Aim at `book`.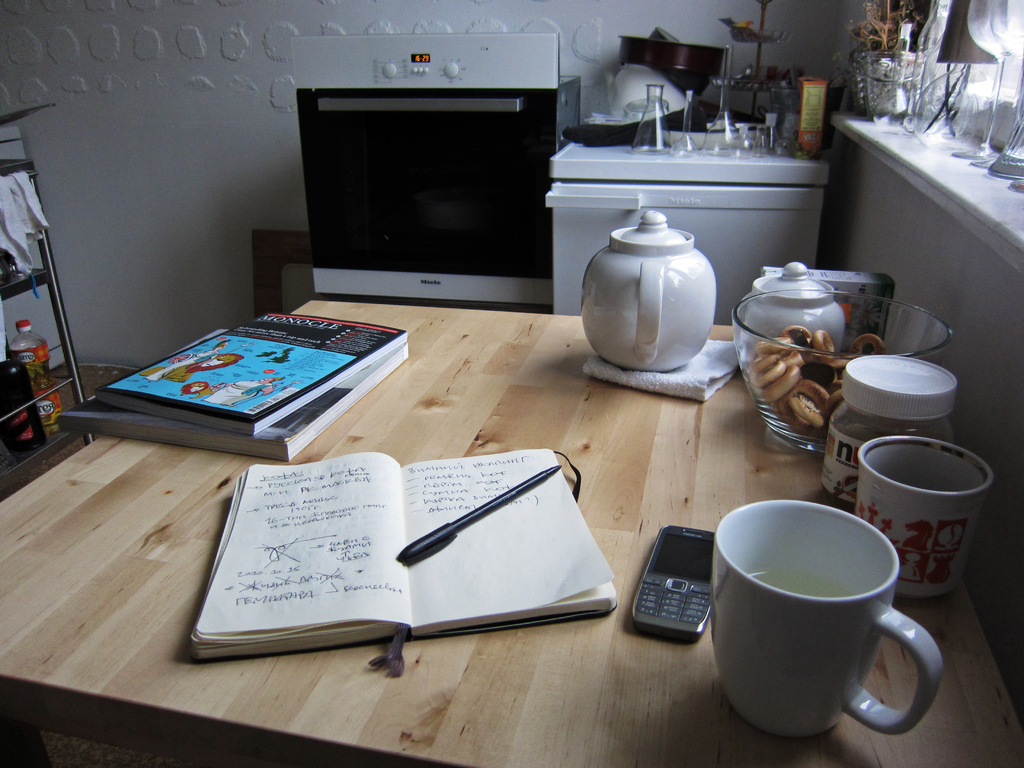
Aimed at box=[191, 440, 624, 662].
